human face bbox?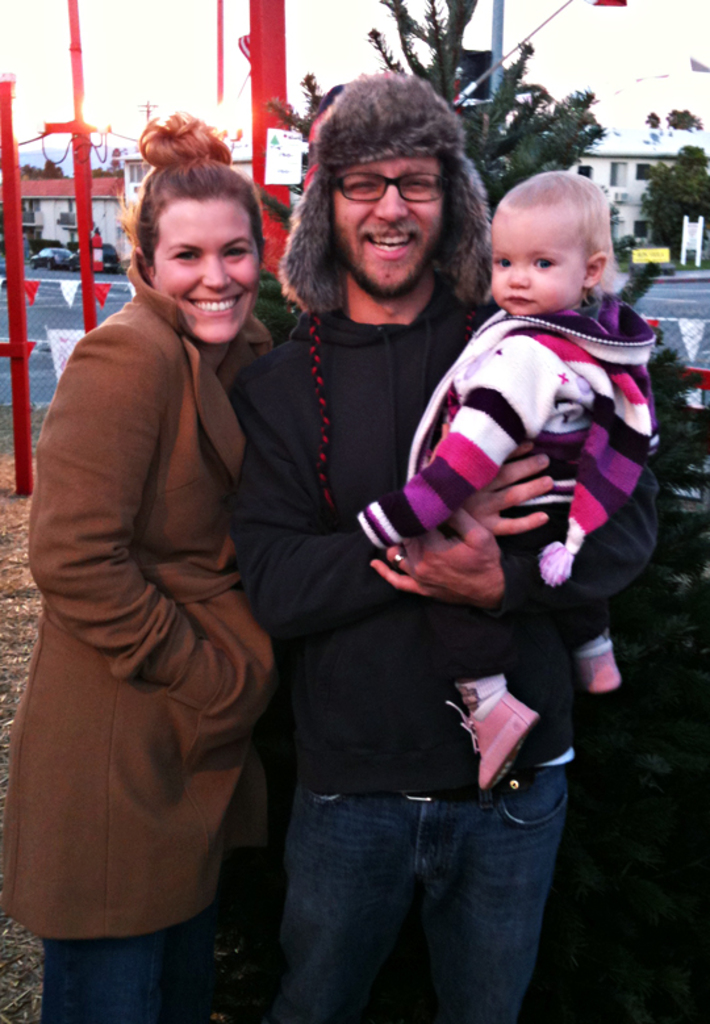
<region>155, 201, 258, 343</region>
